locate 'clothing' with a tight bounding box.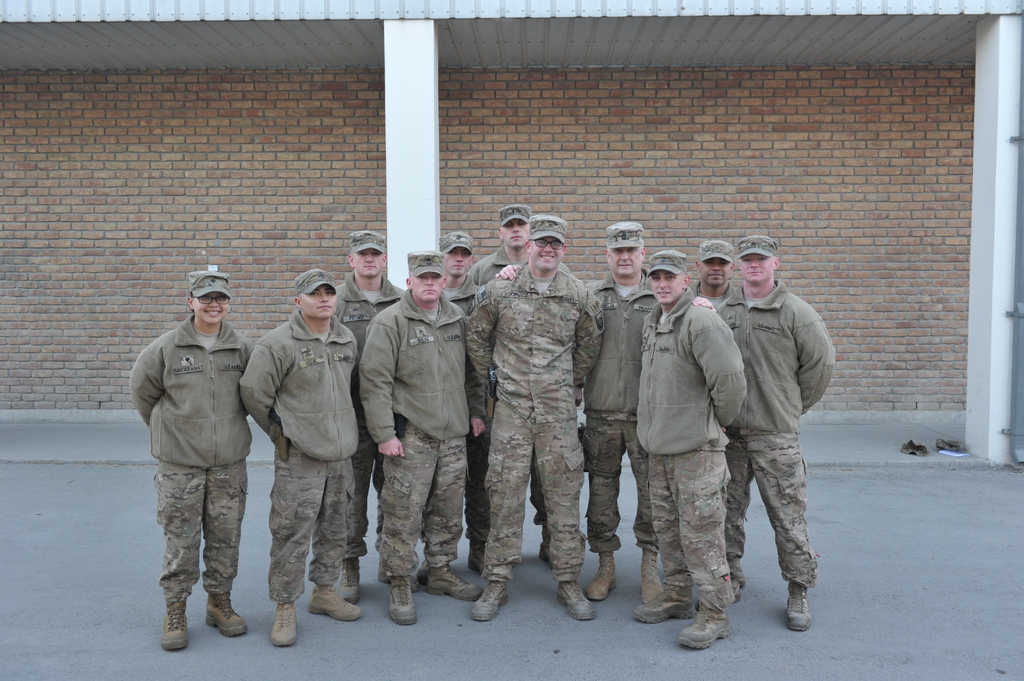
[x1=442, y1=283, x2=493, y2=544].
